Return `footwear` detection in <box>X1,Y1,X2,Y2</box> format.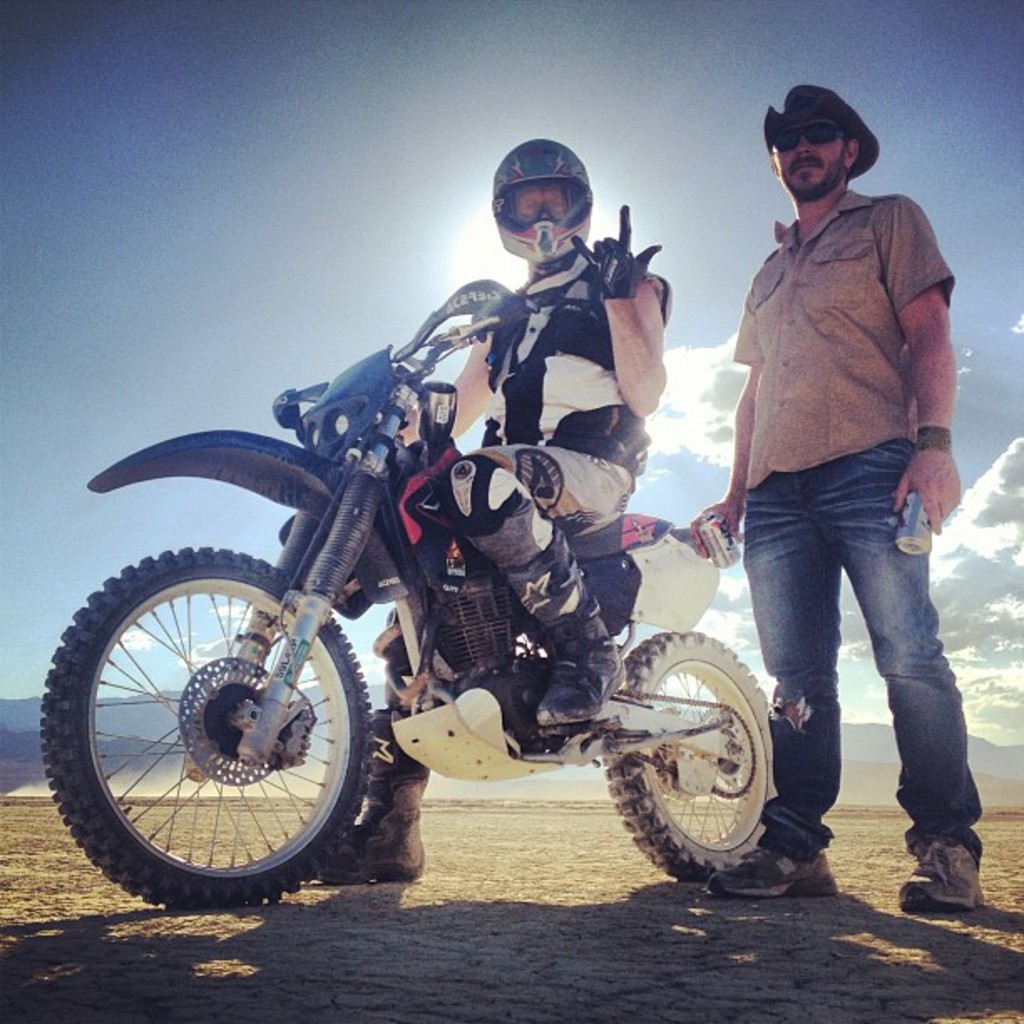
<box>507,529,629,726</box>.
